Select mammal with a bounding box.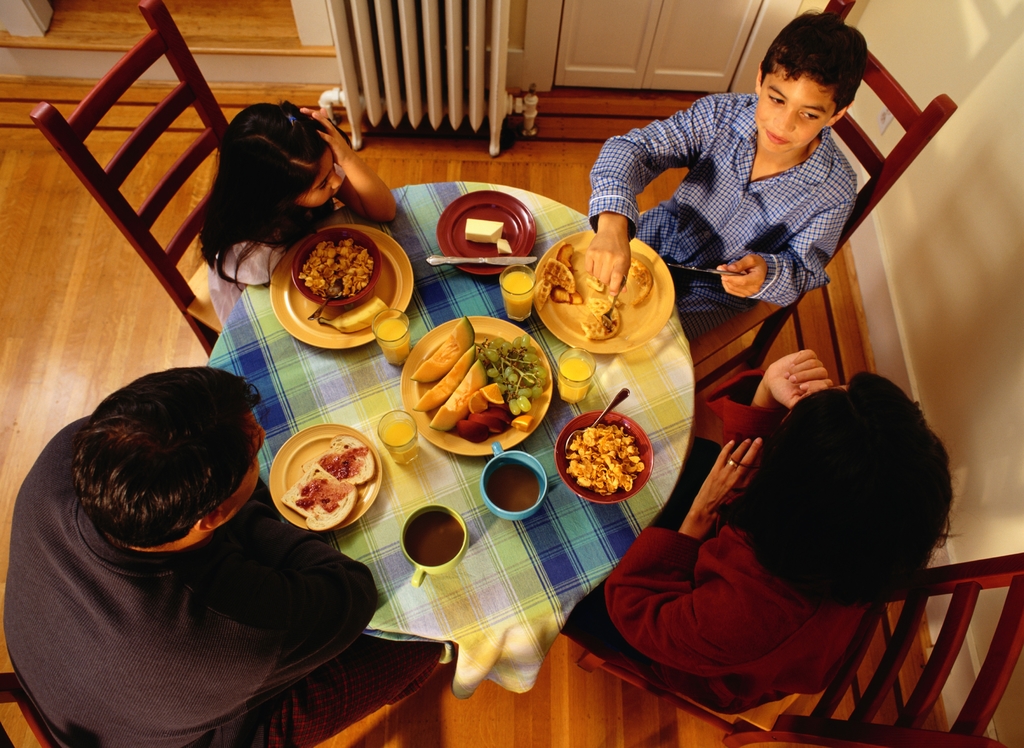
0/363/379/747.
